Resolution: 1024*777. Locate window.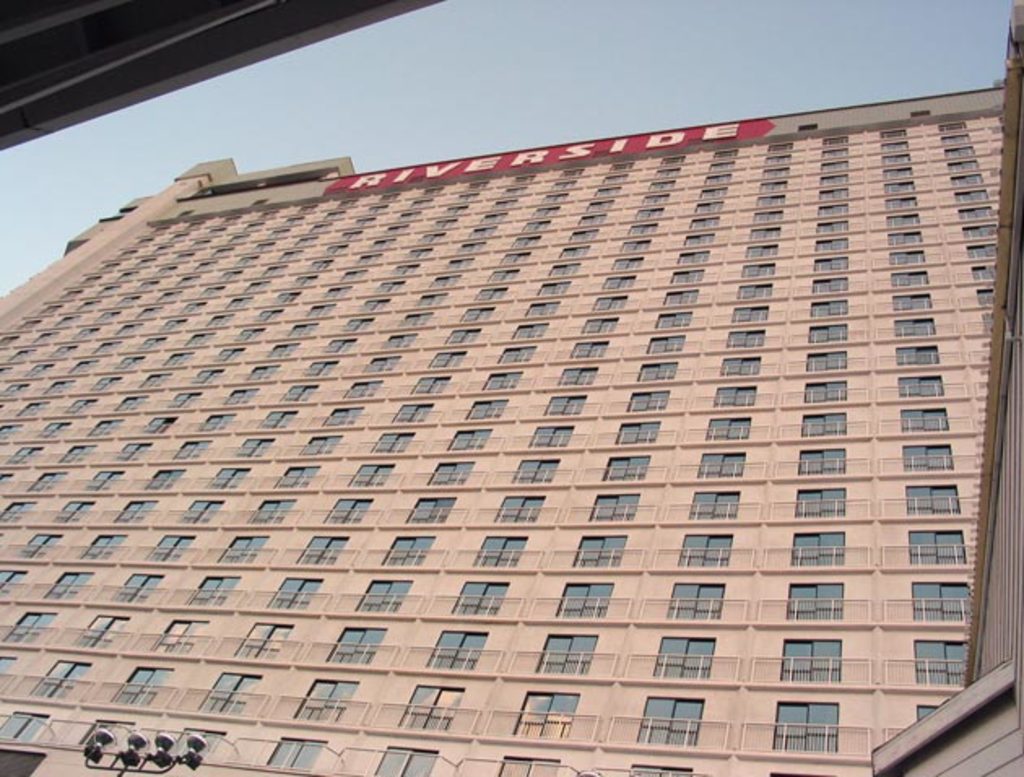
bbox(112, 567, 161, 603).
